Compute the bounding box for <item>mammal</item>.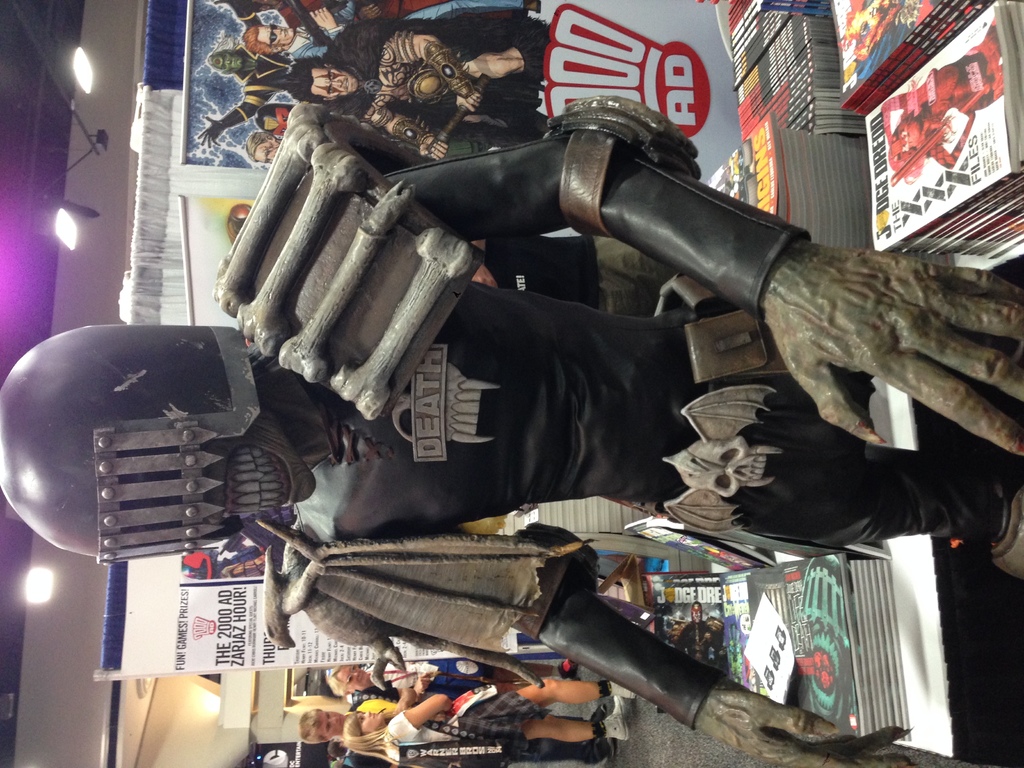
<region>301, 690, 609, 767</region>.
